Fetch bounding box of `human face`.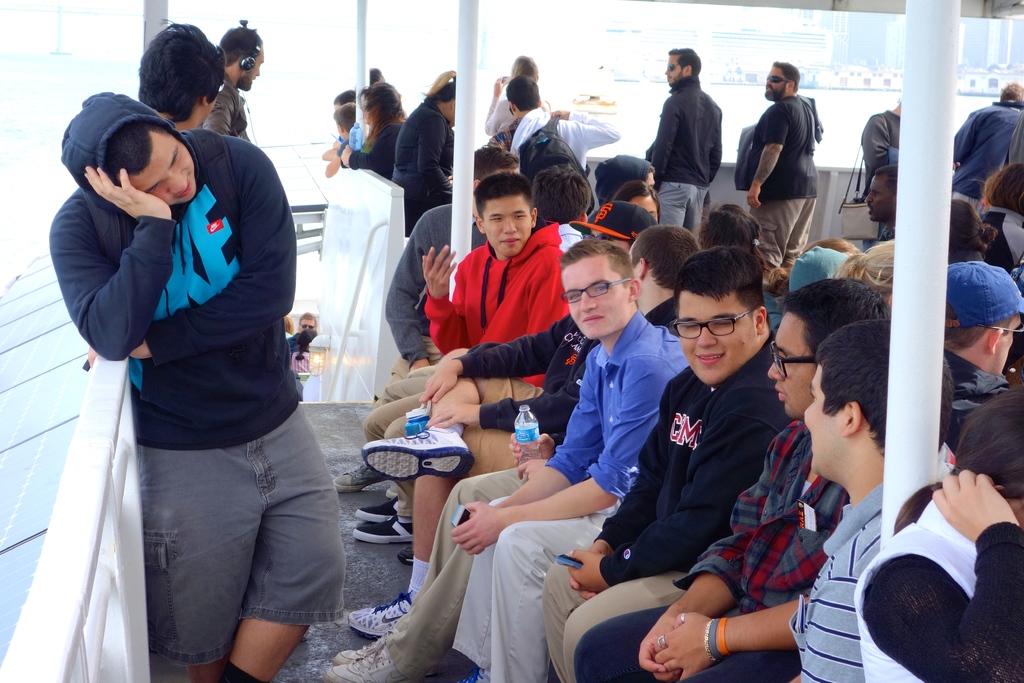
Bbox: select_region(680, 292, 755, 386).
